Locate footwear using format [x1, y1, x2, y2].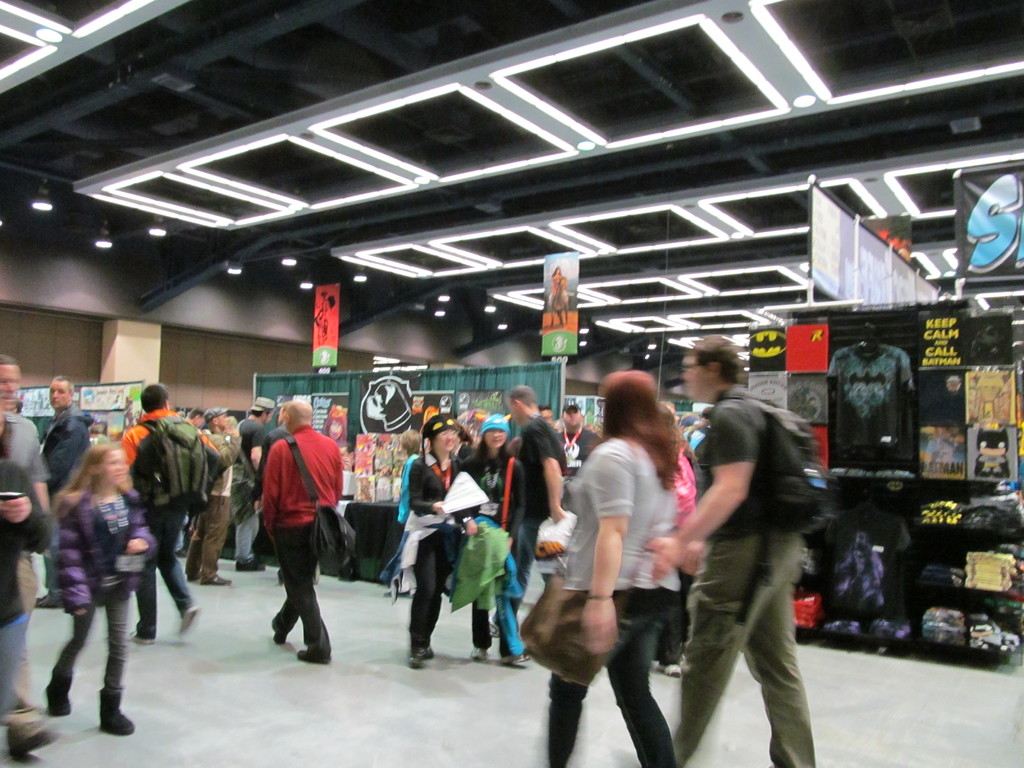
[214, 572, 236, 597].
